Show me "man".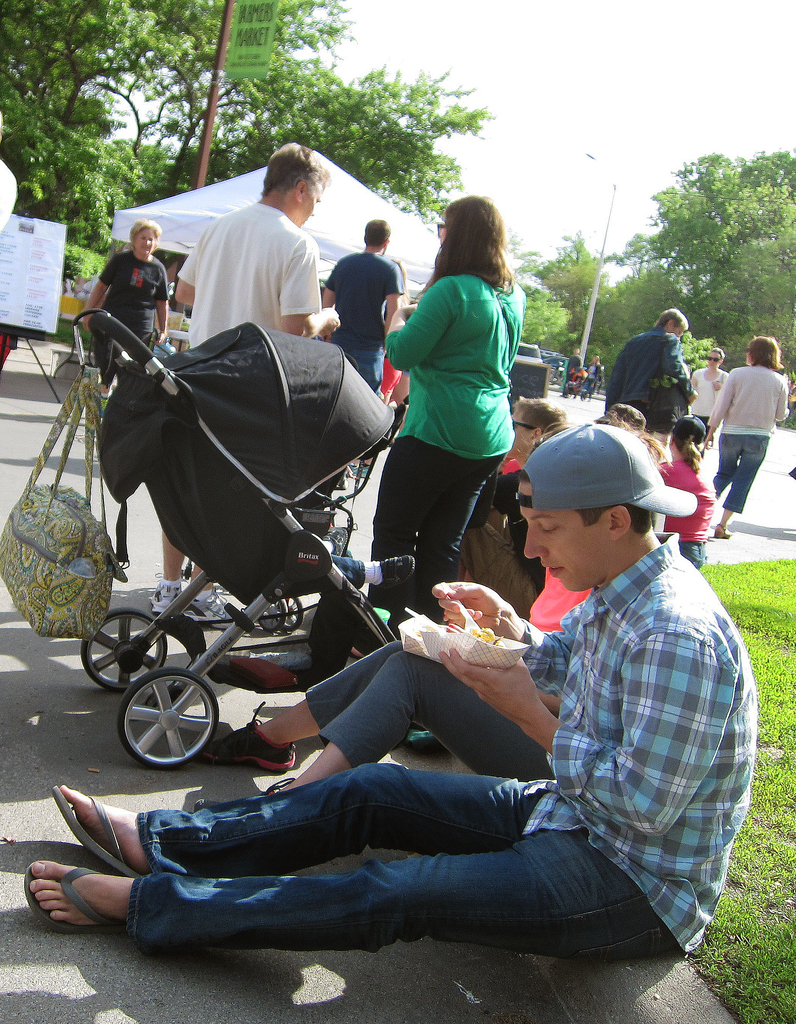
"man" is here: region(156, 140, 350, 616).
